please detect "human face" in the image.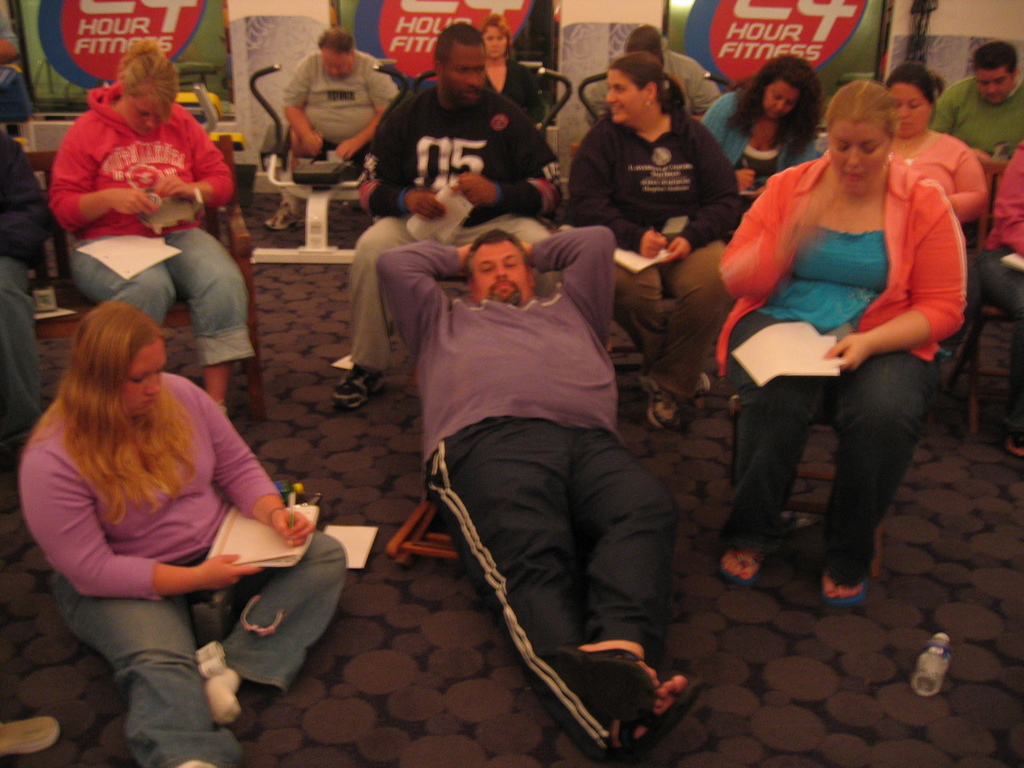
442/42/486/97.
